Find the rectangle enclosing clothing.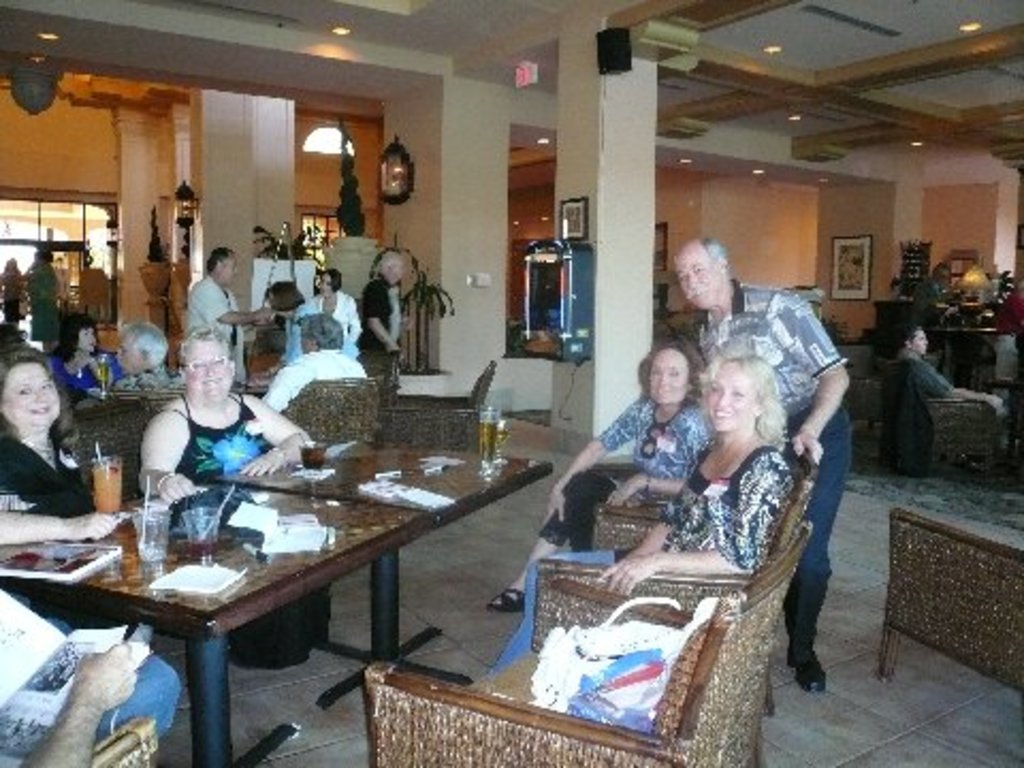
{"left": 316, "top": 297, "right": 358, "bottom": 348}.
